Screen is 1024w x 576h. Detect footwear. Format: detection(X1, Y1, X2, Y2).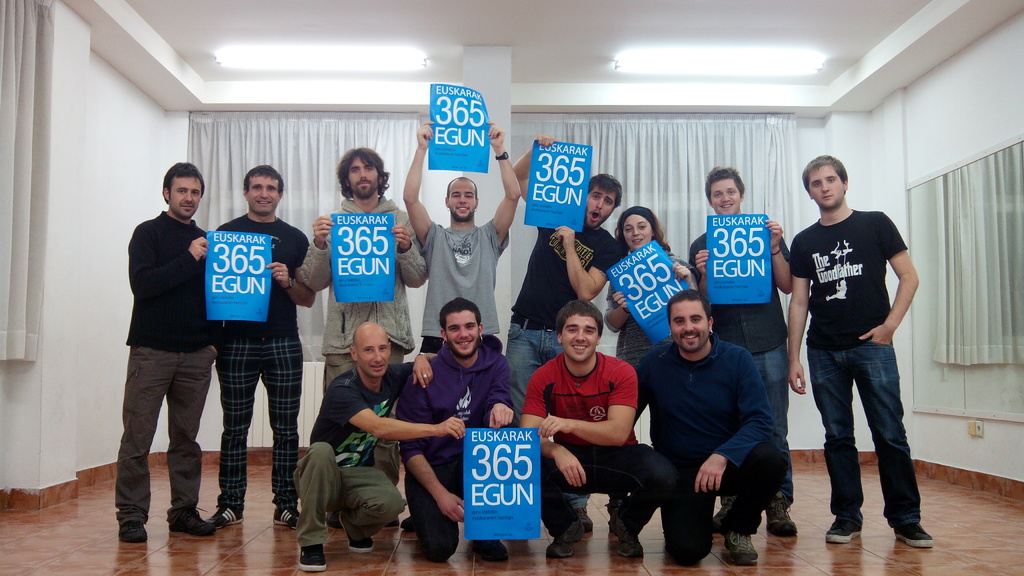
detection(891, 518, 940, 547).
